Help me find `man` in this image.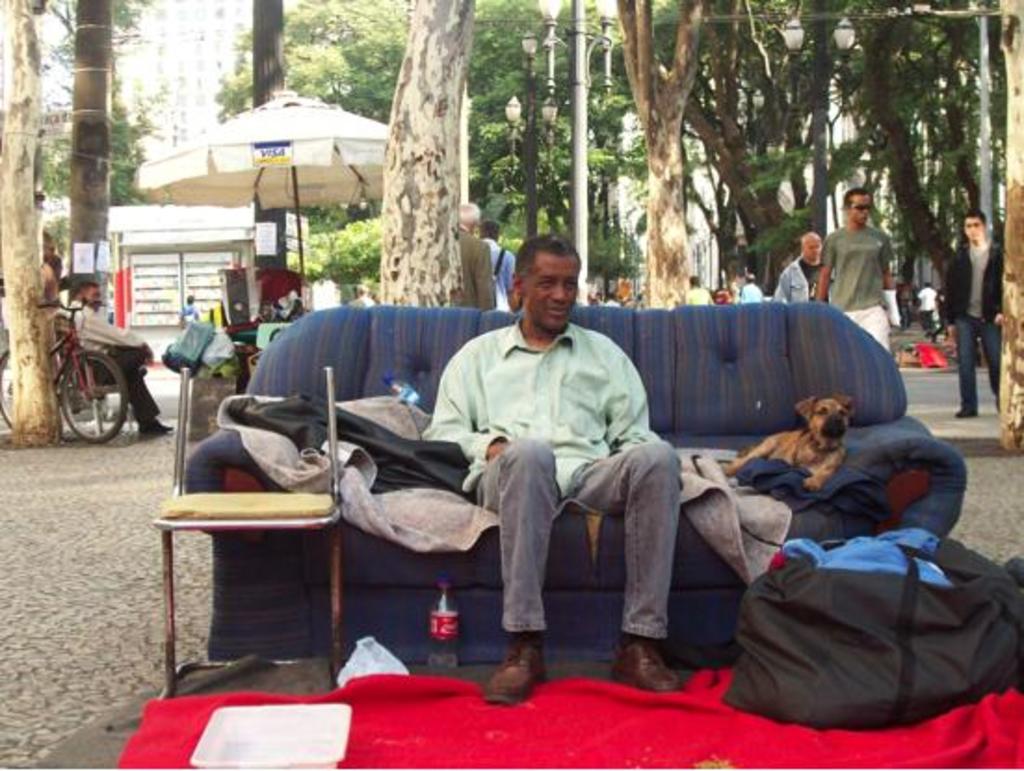
Found it: bbox=(818, 188, 901, 349).
